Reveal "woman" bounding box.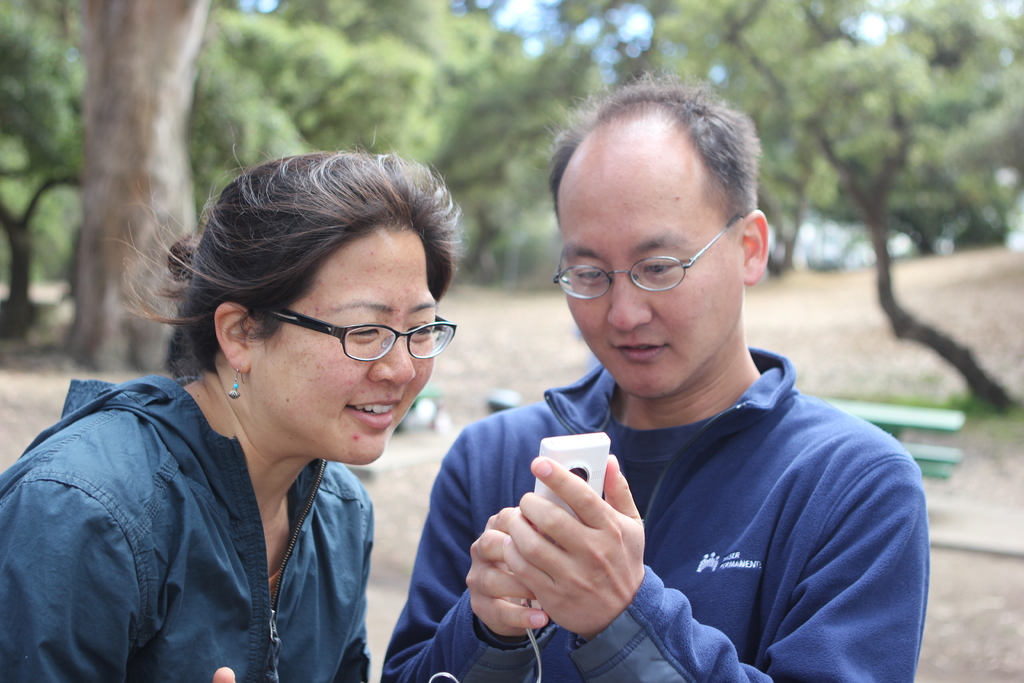
Revealed: left=11, top=134, right=524, bottom=682.
